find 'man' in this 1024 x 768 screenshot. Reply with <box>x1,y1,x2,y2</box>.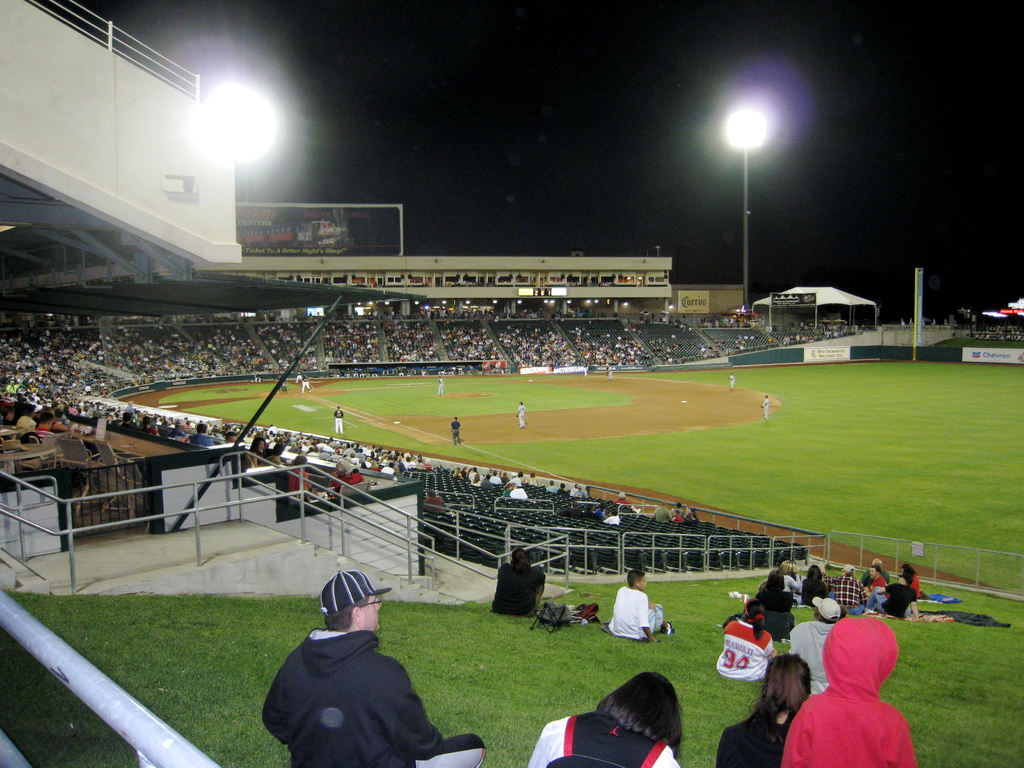
<box>762,396,769,417</box>.
